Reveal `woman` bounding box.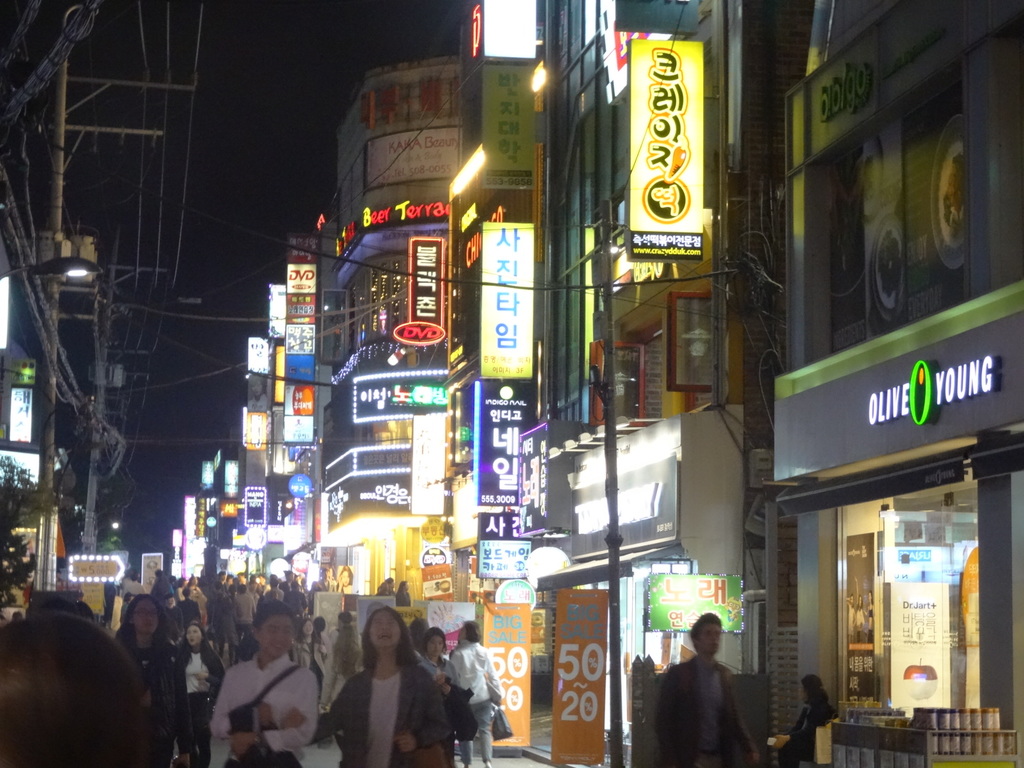
Revealed: 113/592/193/767.
